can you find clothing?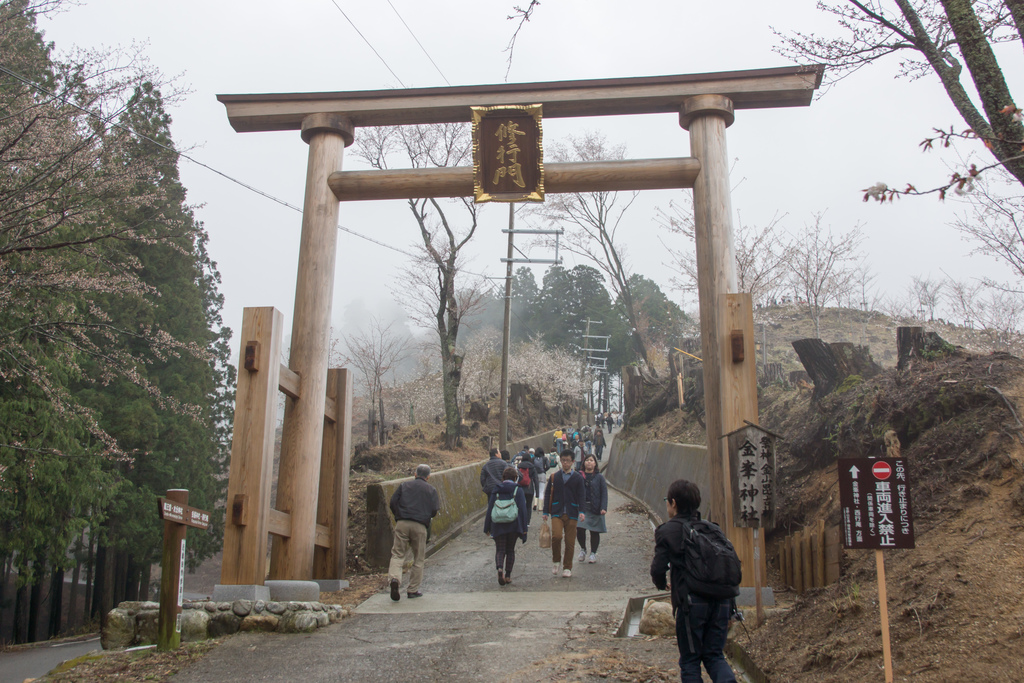
Yes, bounding box: x1=542 y1=466 x2=586 y2=573.
